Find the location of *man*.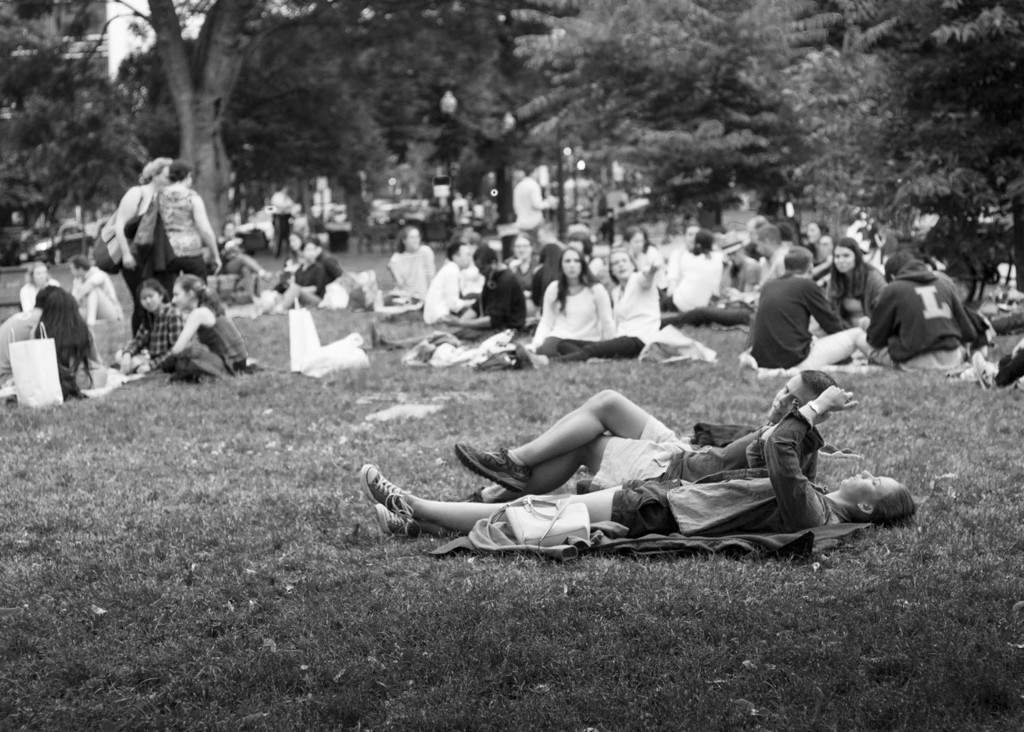
Location: x1=852, y1=253, x2=980, y2=375.
